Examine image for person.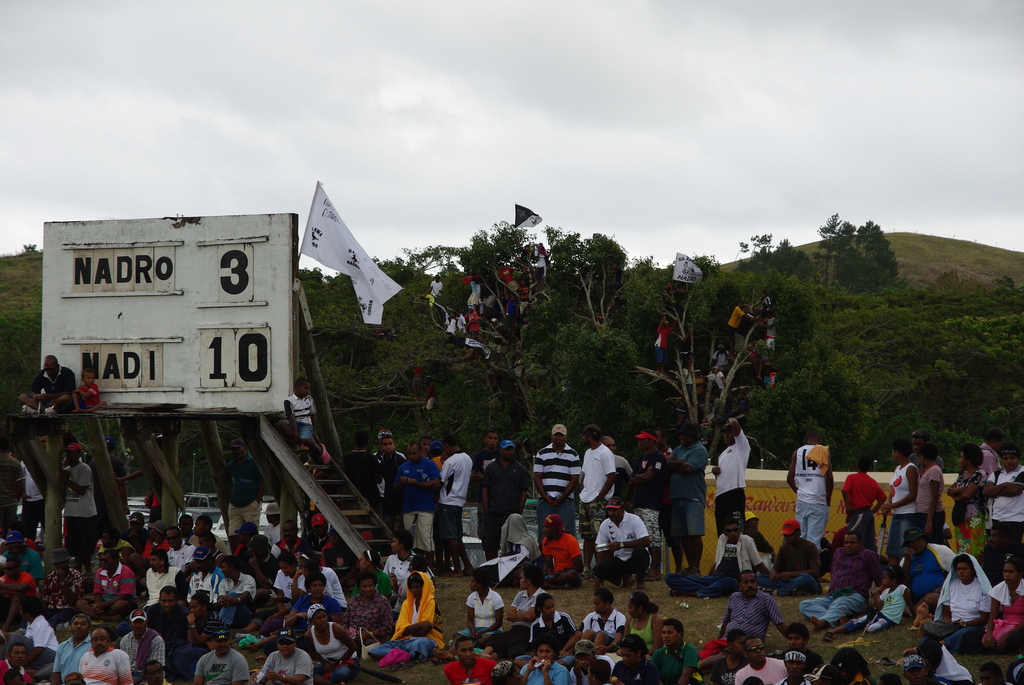
Examination result: Rect(68, 435, 96, 566).
